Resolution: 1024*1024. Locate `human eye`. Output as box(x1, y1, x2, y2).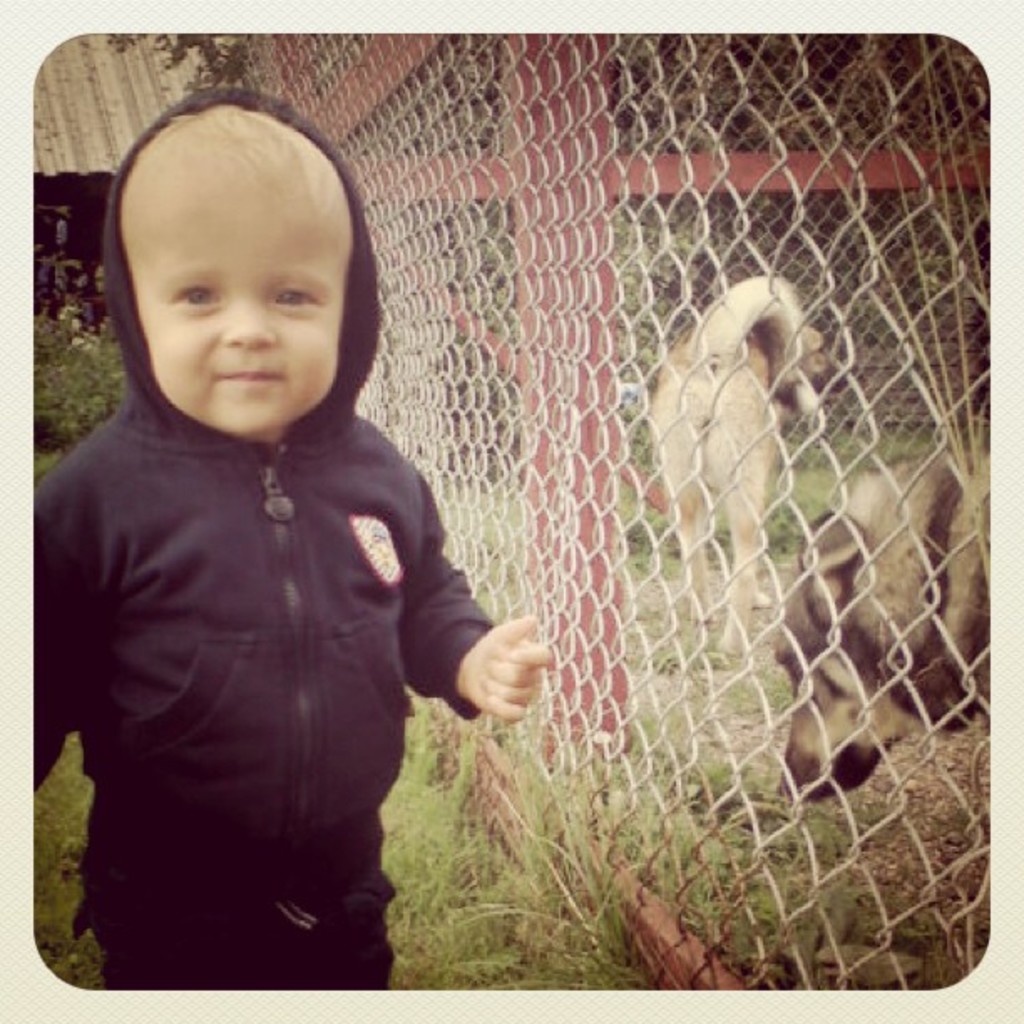
box(166, 283, 223, 316).
